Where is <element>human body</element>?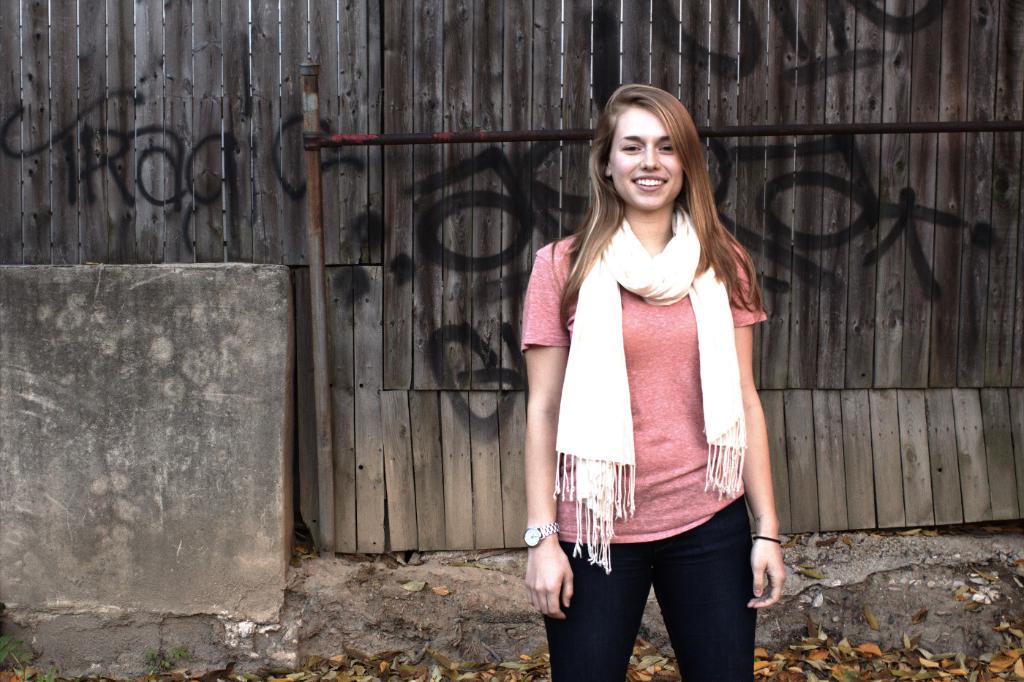
locate(462, 88, 793, 672).
